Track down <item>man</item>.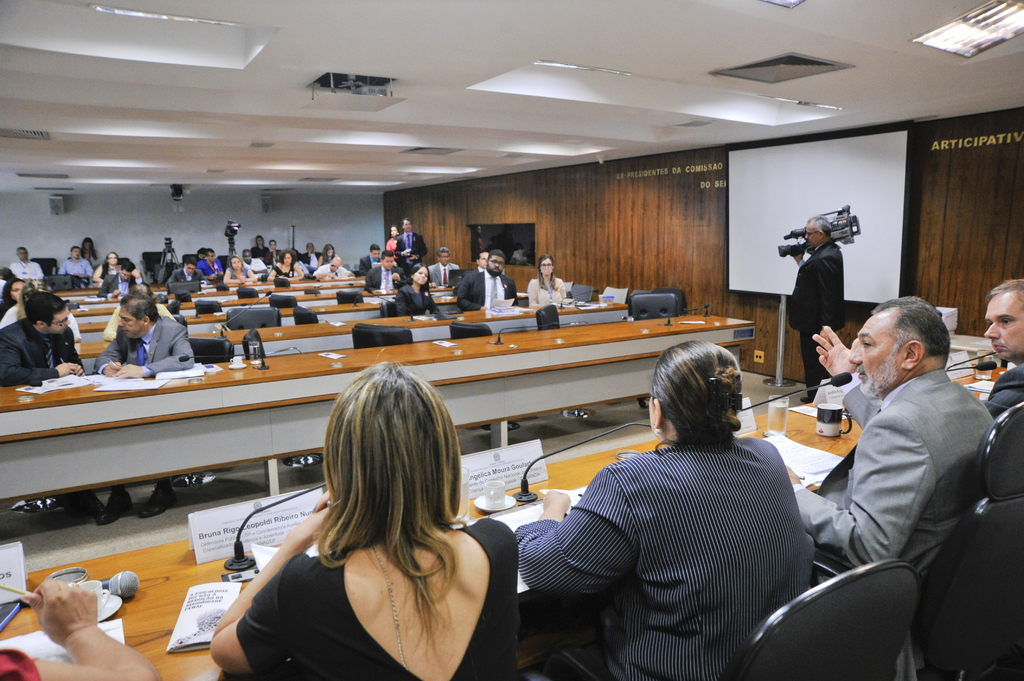
Tracked to 301,240,323,271.
